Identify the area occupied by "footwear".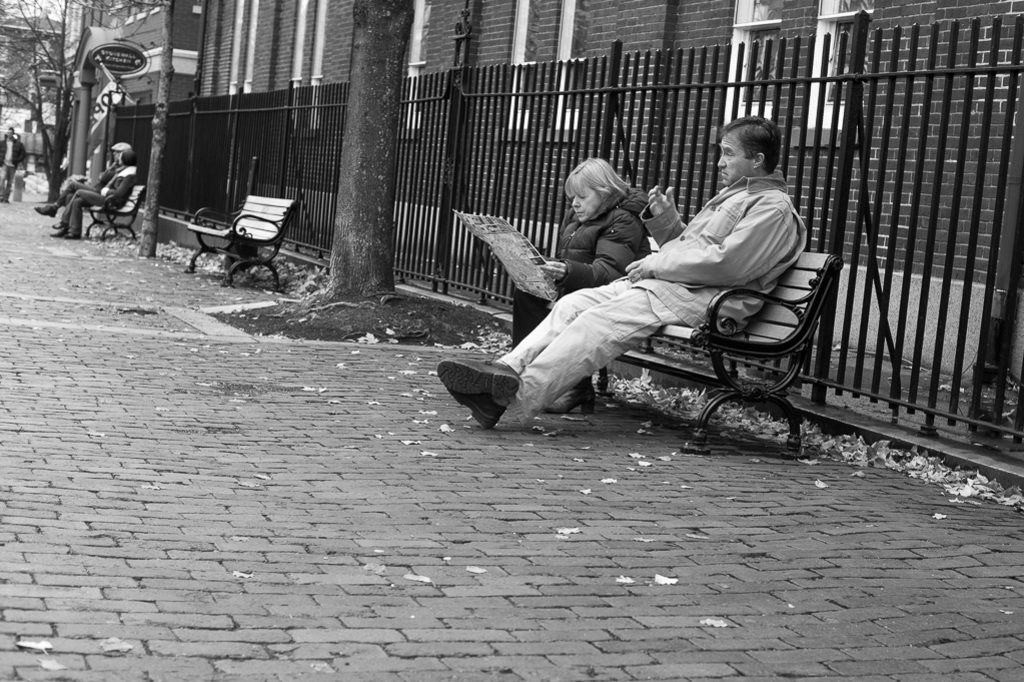
Area: 451,393,503,431.
